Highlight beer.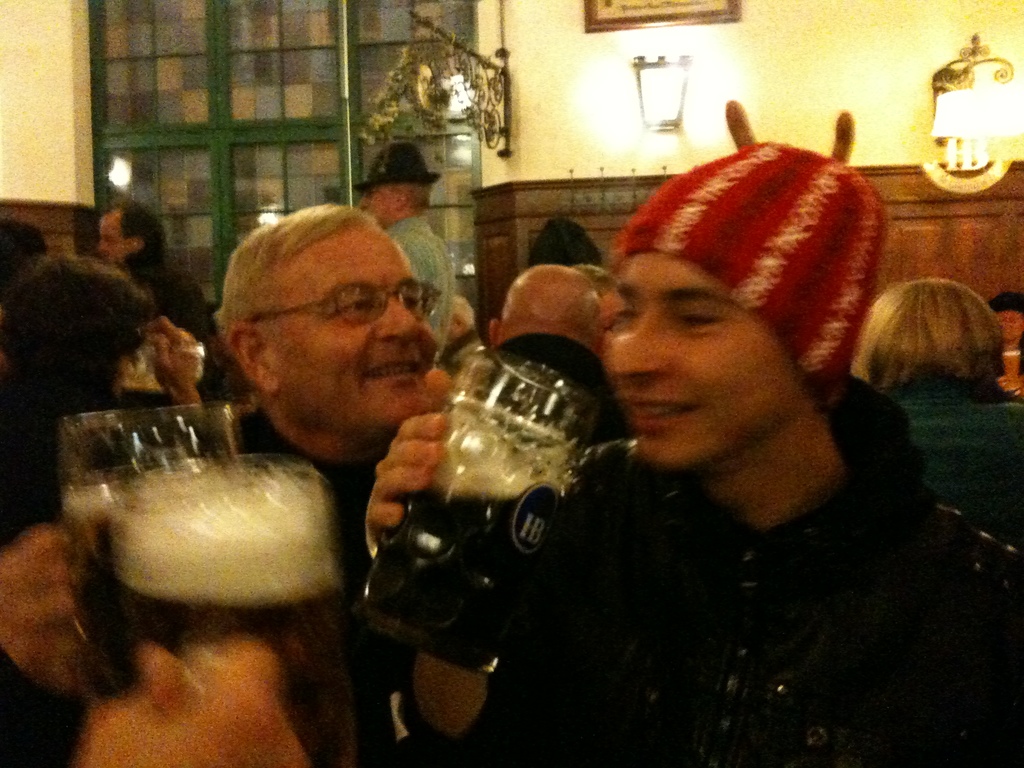
Highlighted region: box(58, 401, 252, 631).
